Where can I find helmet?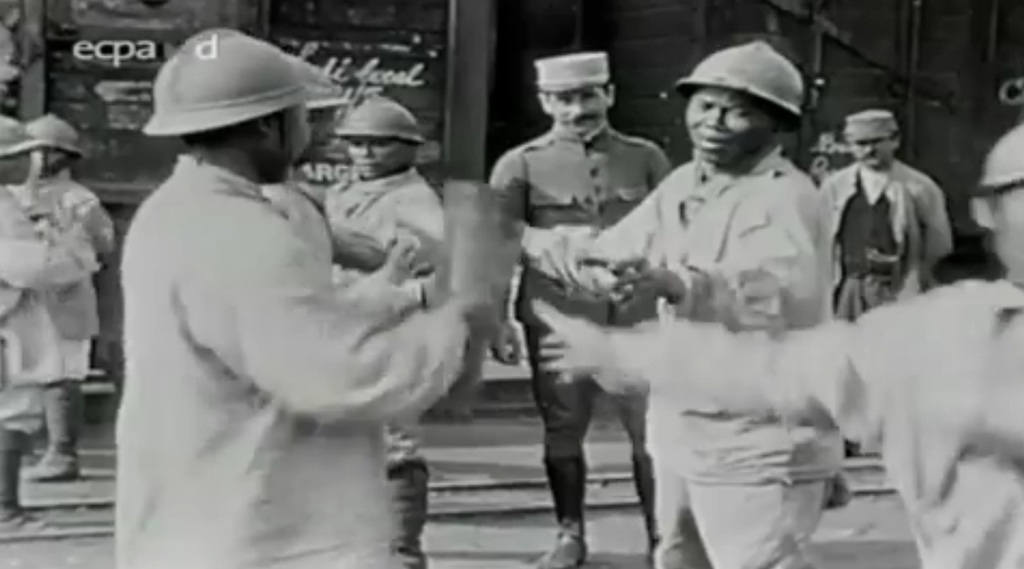
You can find it at {"x1": 303, "y1": 65, "x2": 362, "y2": 122}.
